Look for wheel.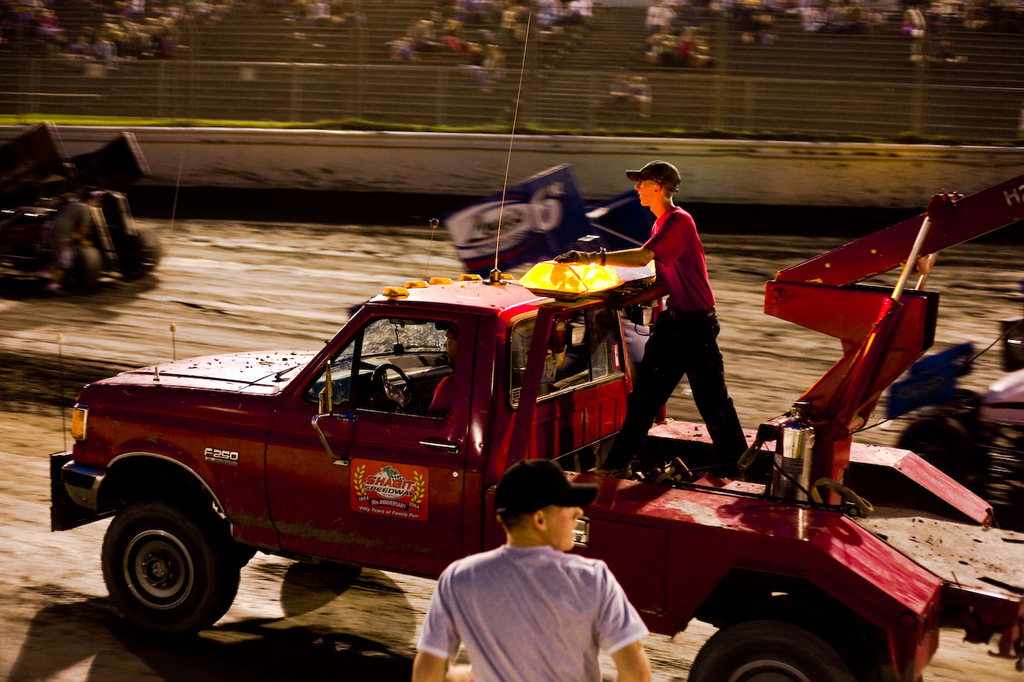
Found: region(682, 619, 862, 681).
